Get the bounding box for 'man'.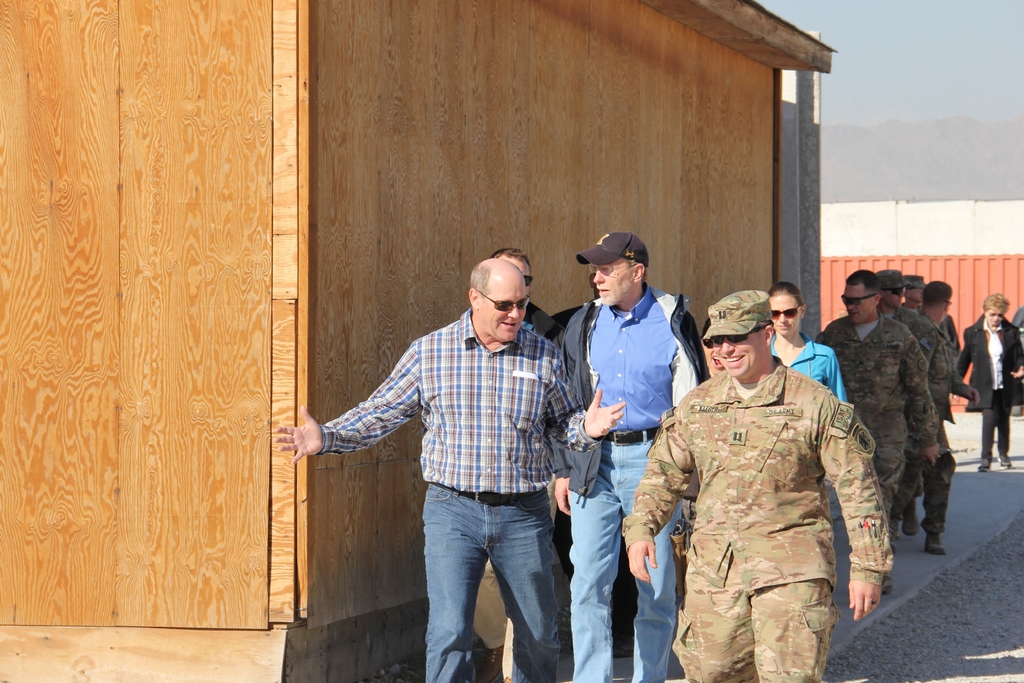
{"left": 870, "top": 267, "right": 929, "bottom": 537}.
